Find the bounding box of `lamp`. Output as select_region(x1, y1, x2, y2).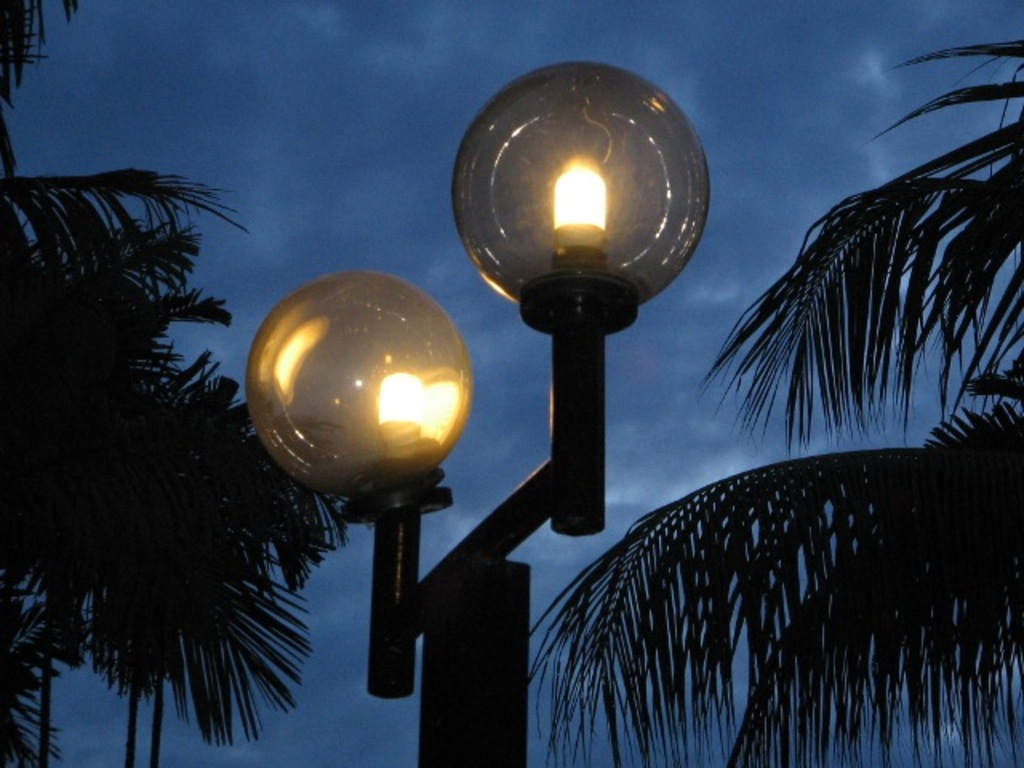
select_region(442, 26, 736, 562).
